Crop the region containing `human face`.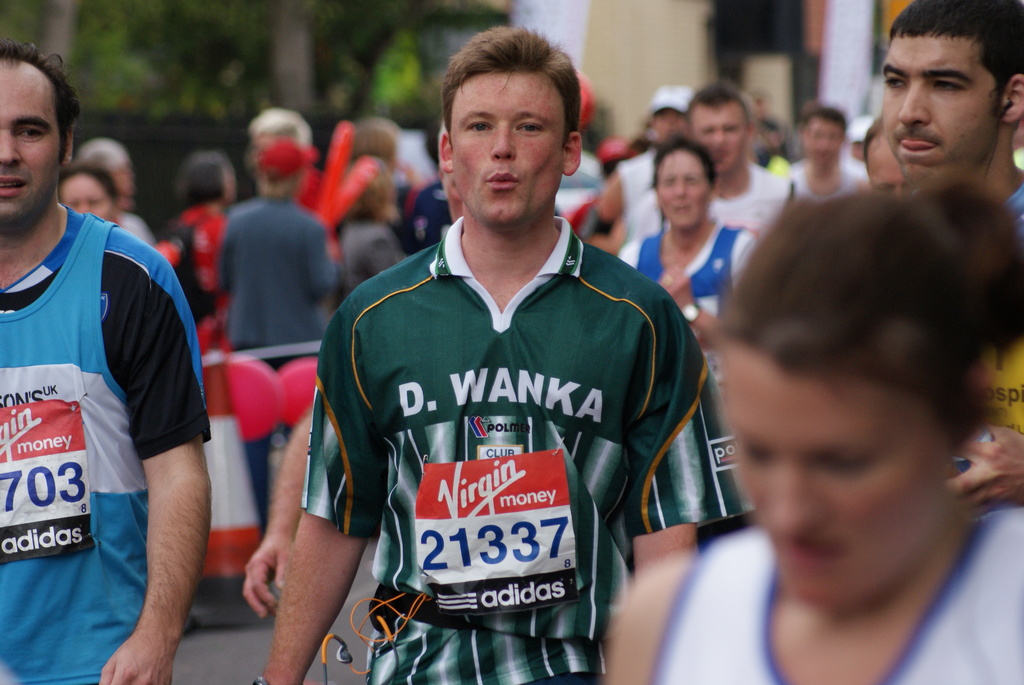
Crop region: (x1=653, y1=150, x2=710, y2=230).
